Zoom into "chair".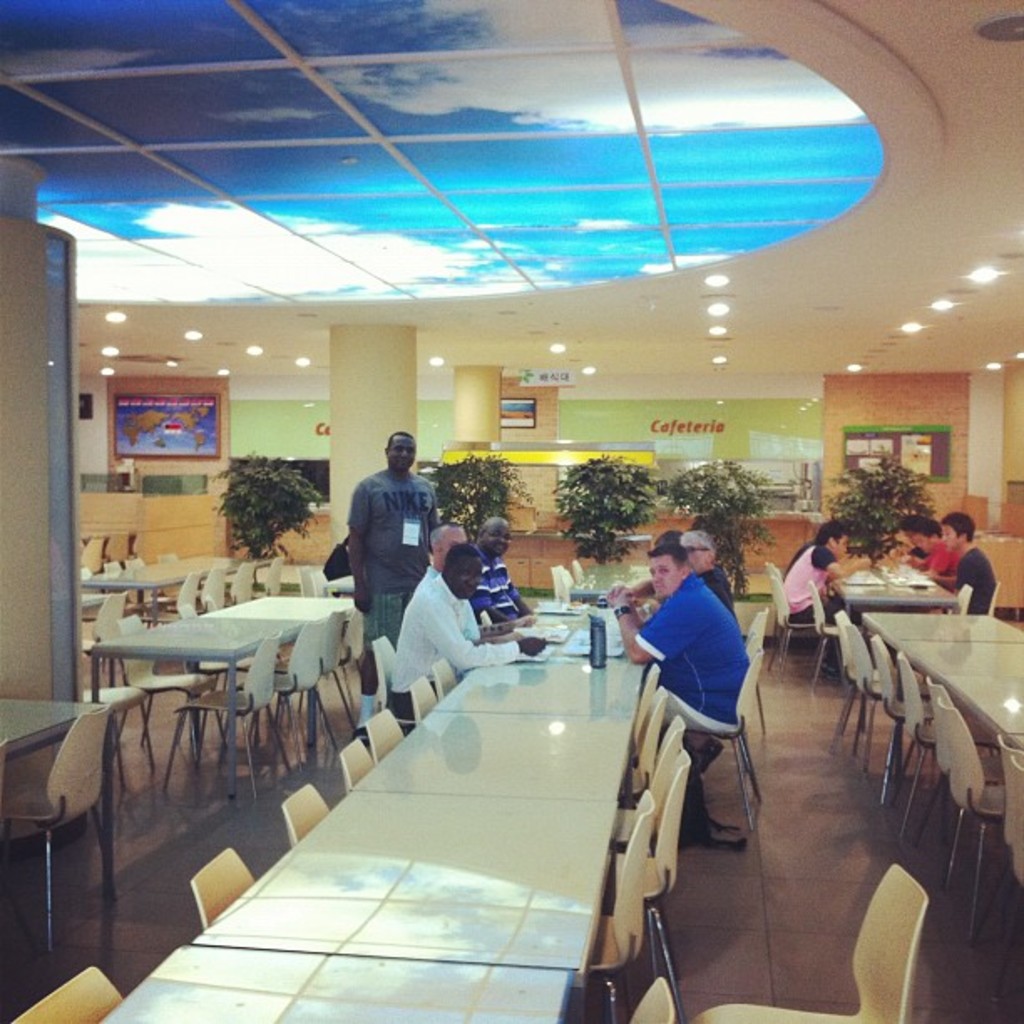
Zoom target: <bbox>167, 597, 251, 751</bbox>.
